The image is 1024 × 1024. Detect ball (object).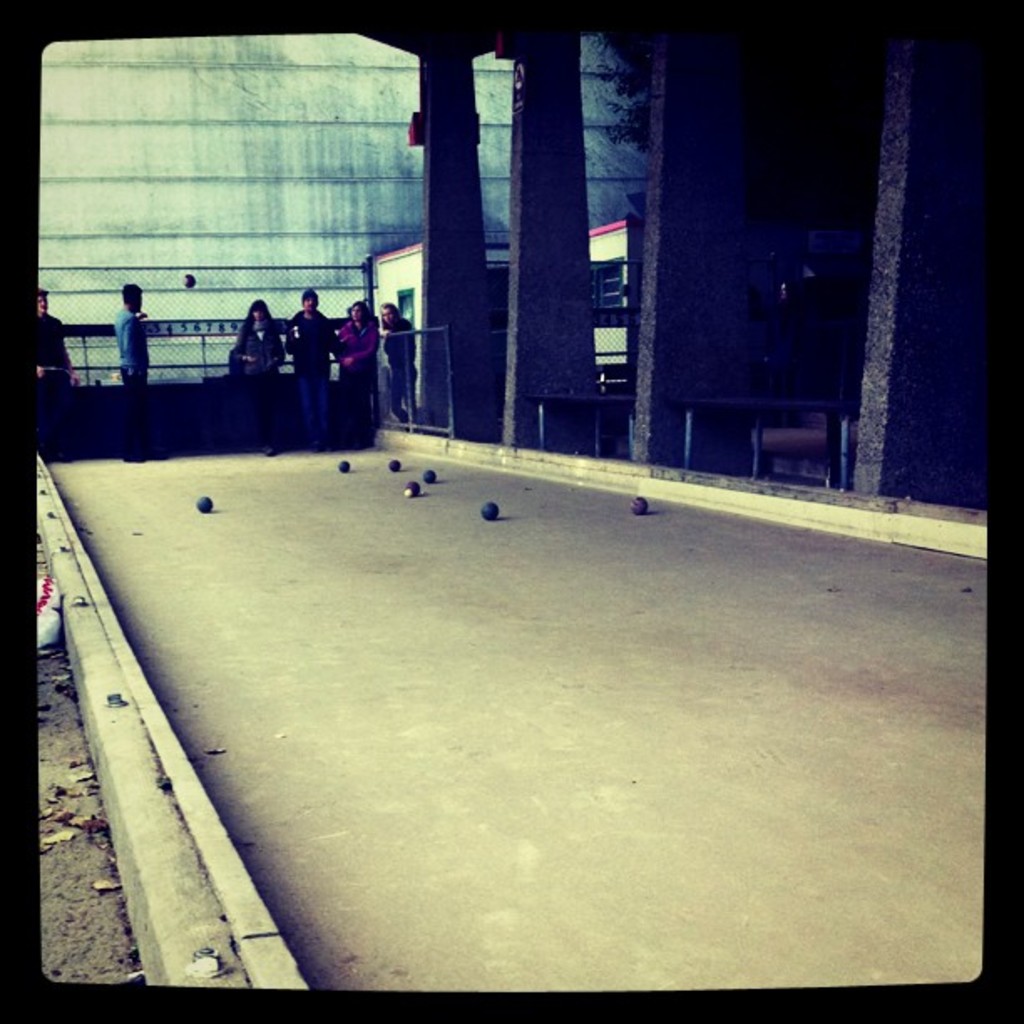
Detection: <bbox>196, 492, 218, 515</bbox>.
